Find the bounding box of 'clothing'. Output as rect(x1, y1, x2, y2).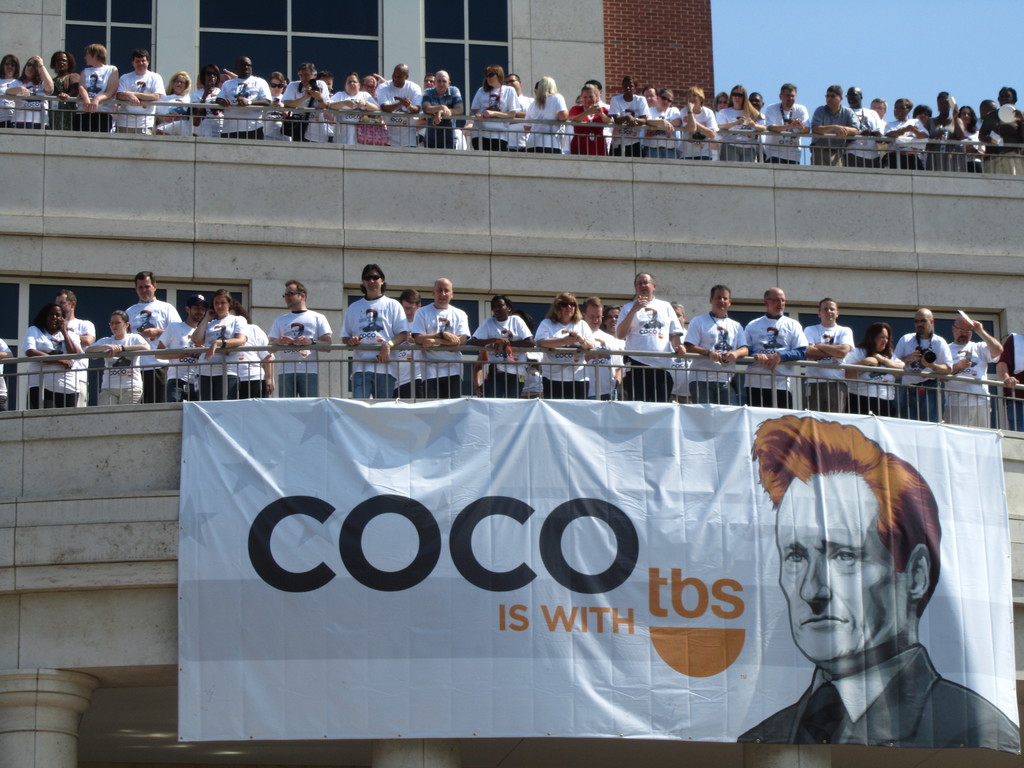
rect(409, 299, 474, 401).
